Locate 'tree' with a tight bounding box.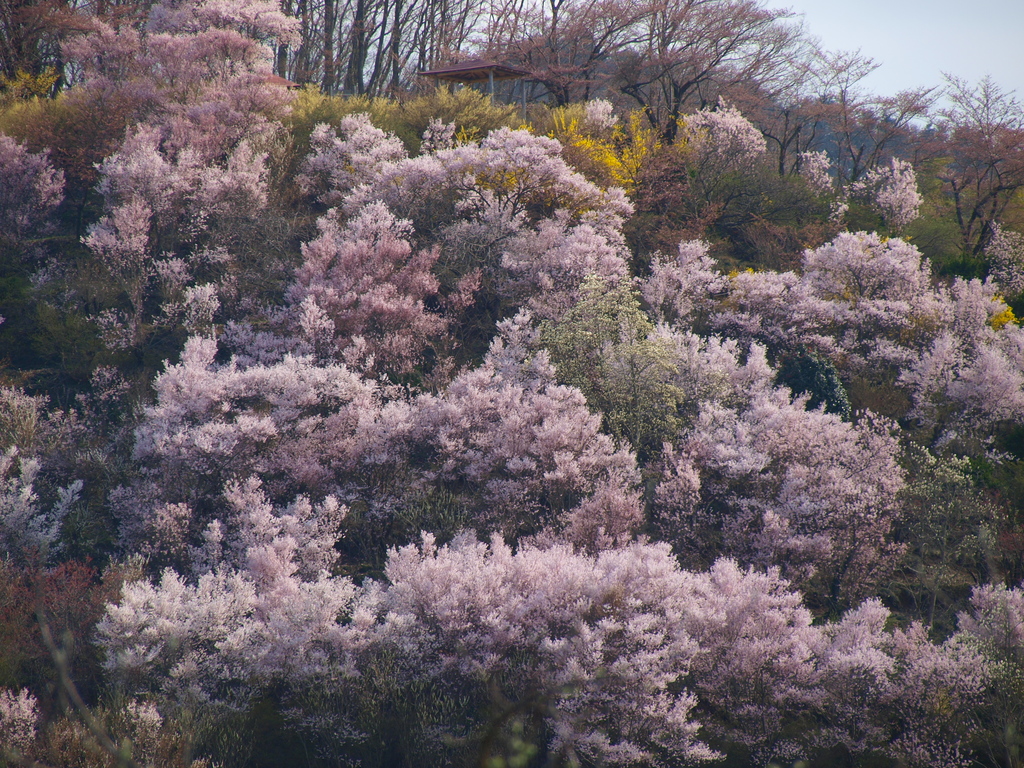
[x1=282, y1=106, x2=422, y2=214].
